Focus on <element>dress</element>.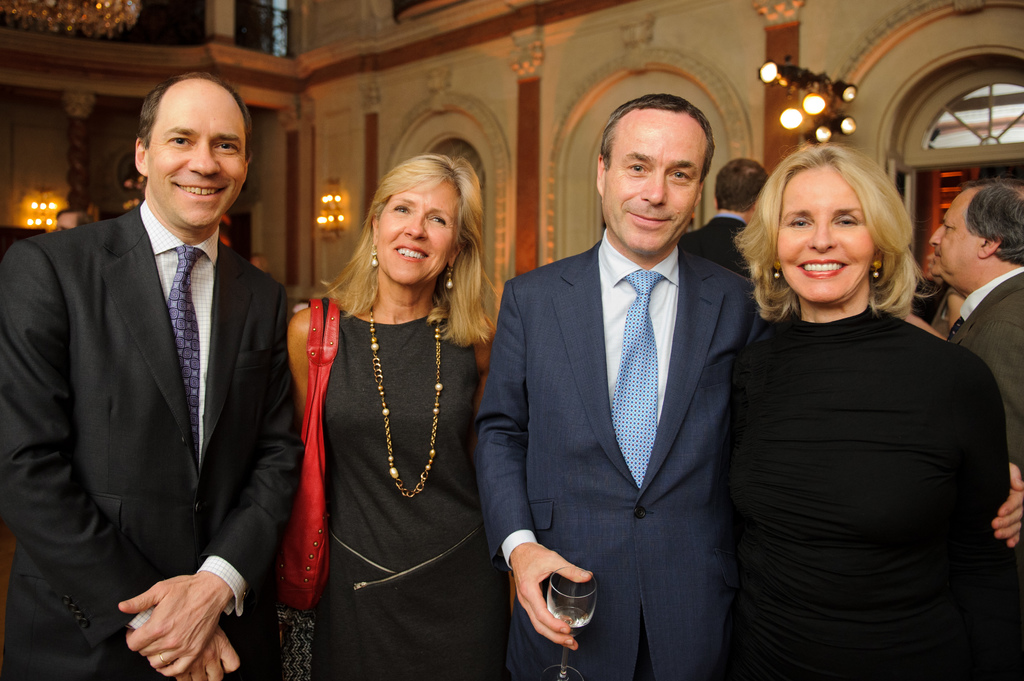
Focused at 315,308,509,680.
